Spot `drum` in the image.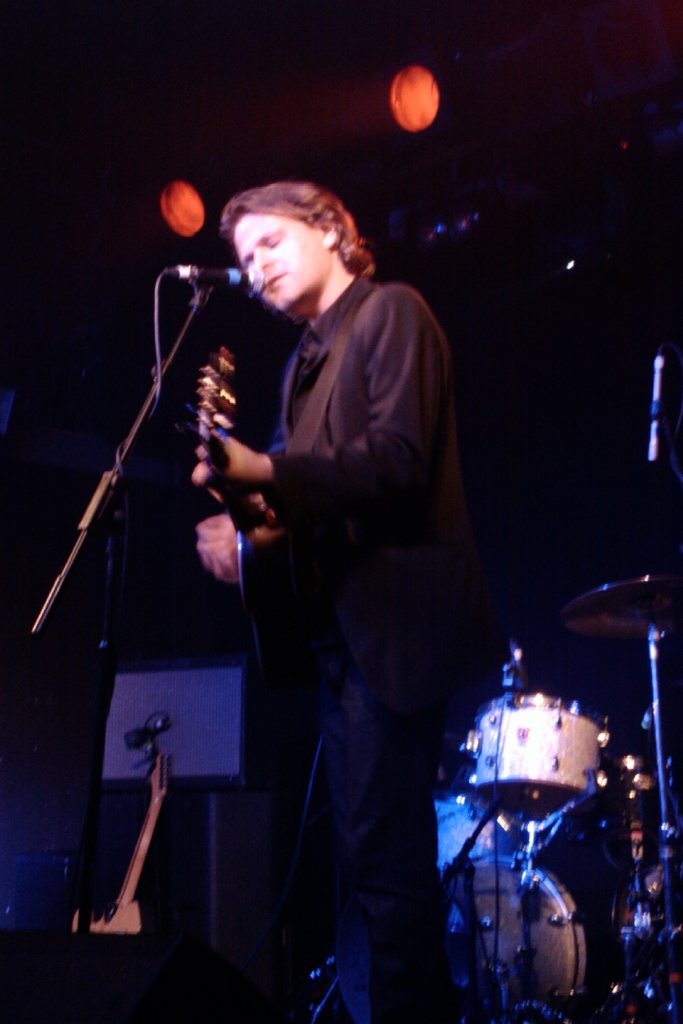
`drum` found at {"x1": 467, "y1": 688, "x2": 614, "y2": 809}.
